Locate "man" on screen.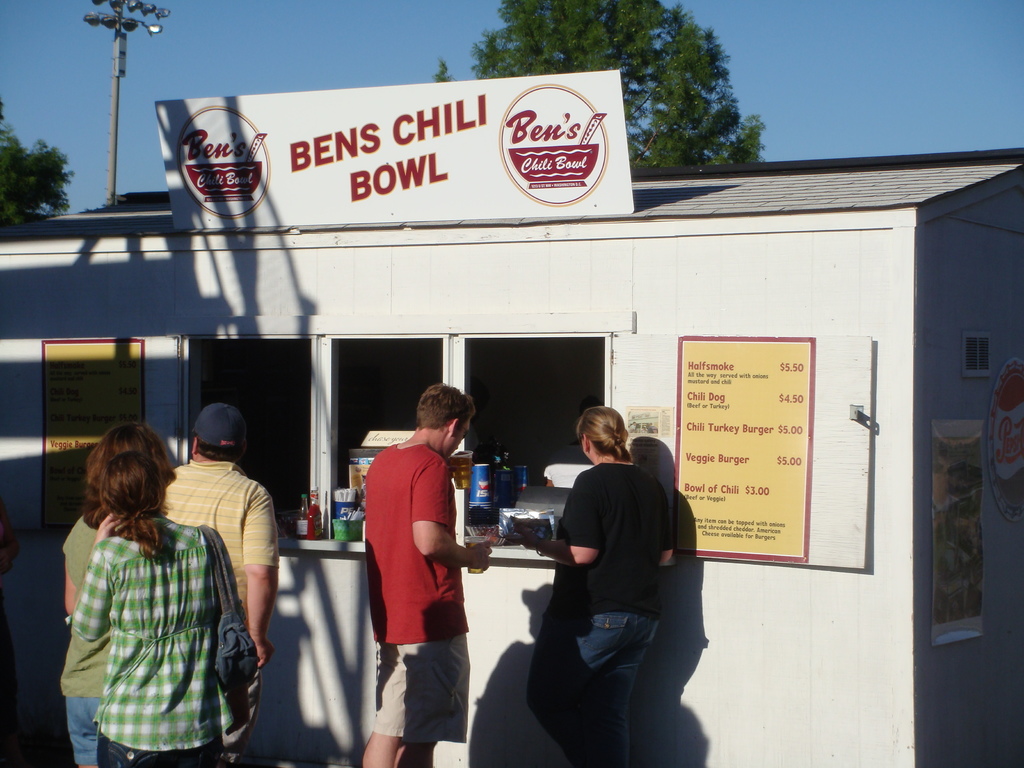
On screen at {"x1": 164, "y1": 401, "x2": 282, "y2": 766}.
